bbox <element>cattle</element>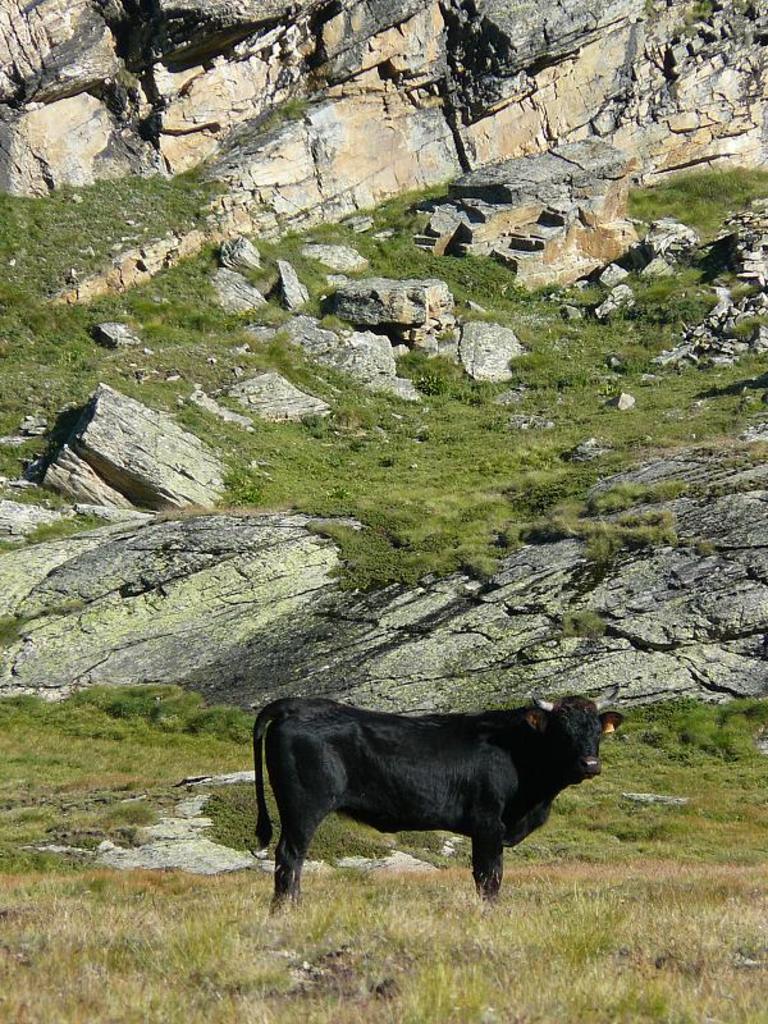
left=261, top=696, right=630, bottom=915
